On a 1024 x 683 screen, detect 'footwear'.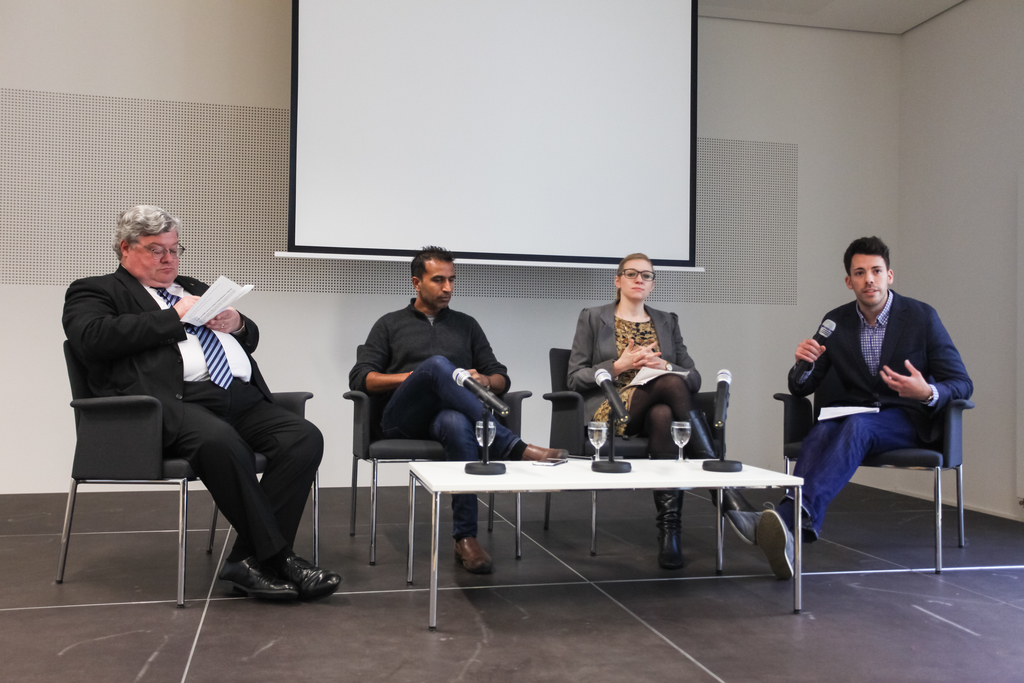
(x1=225, y1=557, x2=295, y2=597).
